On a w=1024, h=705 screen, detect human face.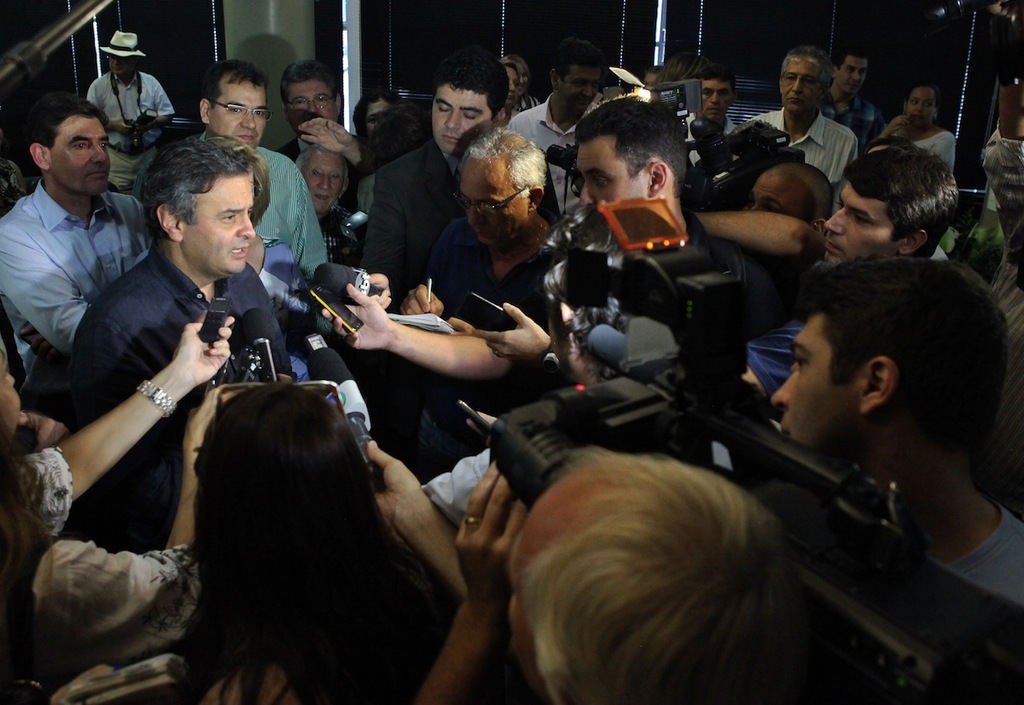
x1=299 y1=147 x2=345 y2=214.
